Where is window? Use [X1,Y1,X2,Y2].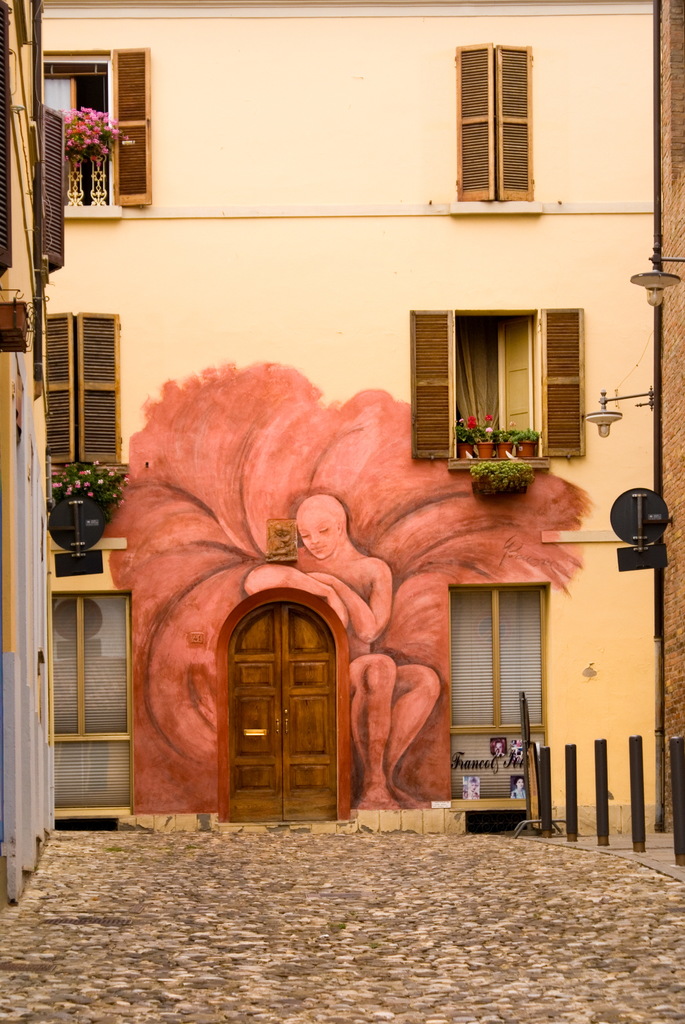
[47,589,131,741].
